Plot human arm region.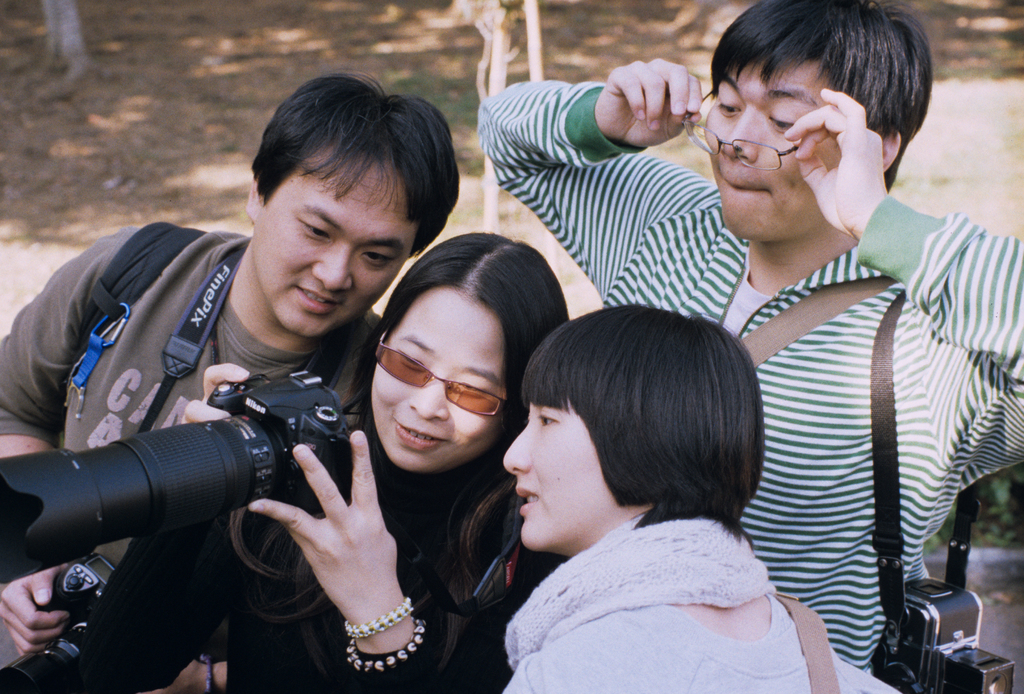
Plotted at <box>181,364,257,430</box>.
